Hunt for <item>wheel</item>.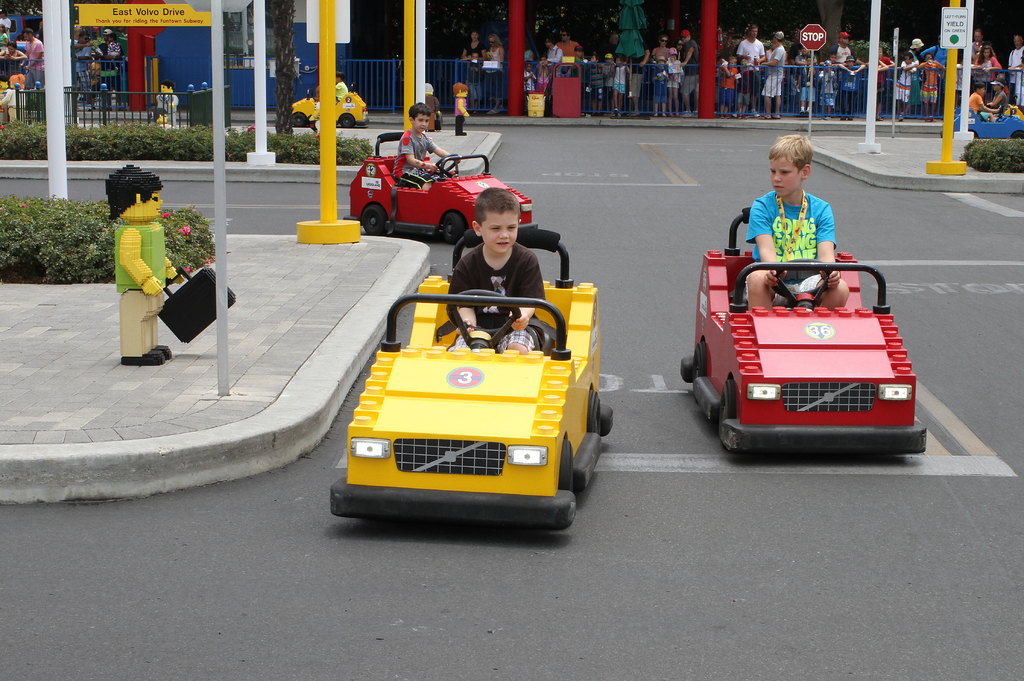
Hunted down at select_region(589, 390, 602, 436).
